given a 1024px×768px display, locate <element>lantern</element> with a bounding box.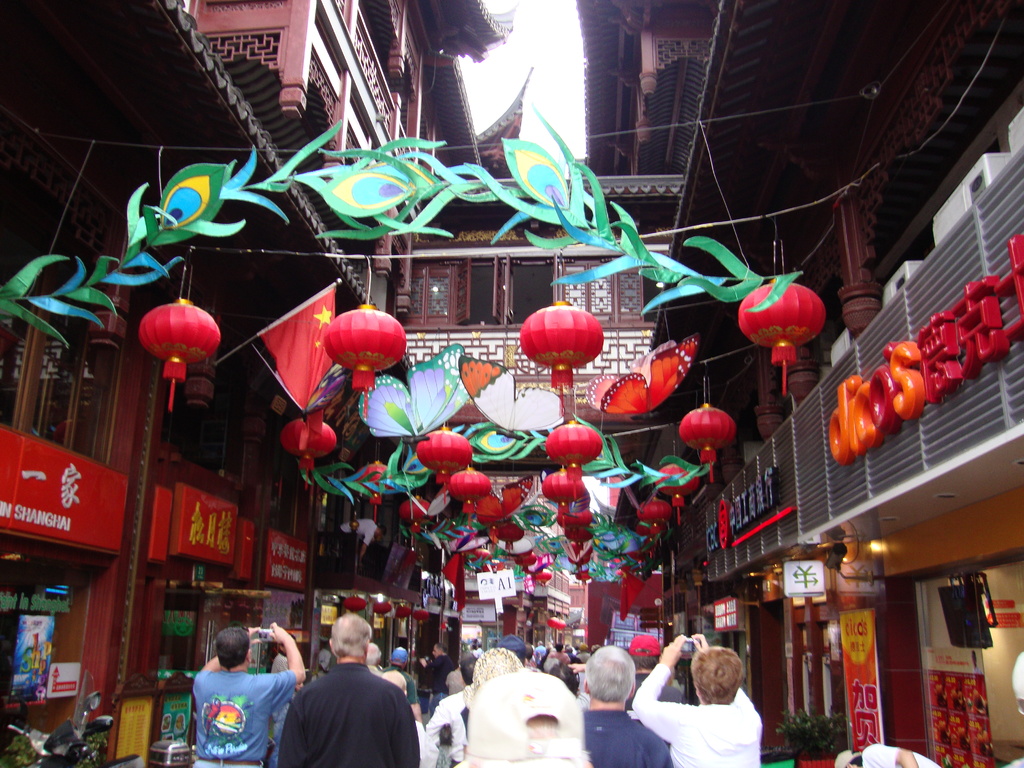
Located: {"x1": 396, "y1": 605, "x2": 413, "y2": 634}.
